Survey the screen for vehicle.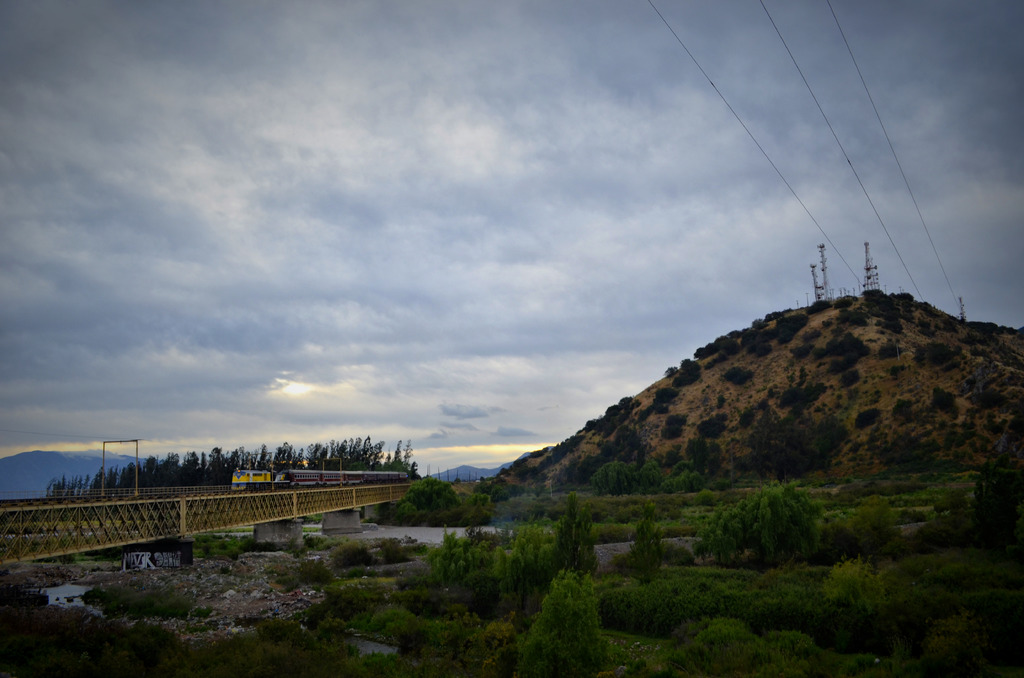
Survey found: 228, 469, 410, 492.
